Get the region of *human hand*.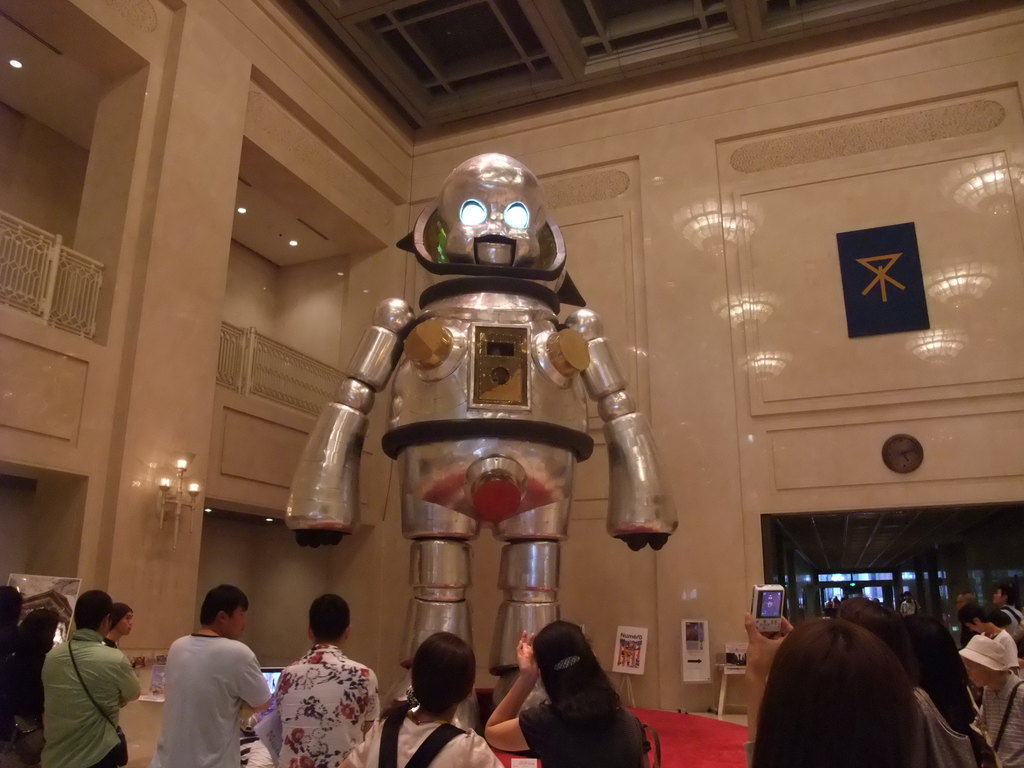
[763,611,794,643].
